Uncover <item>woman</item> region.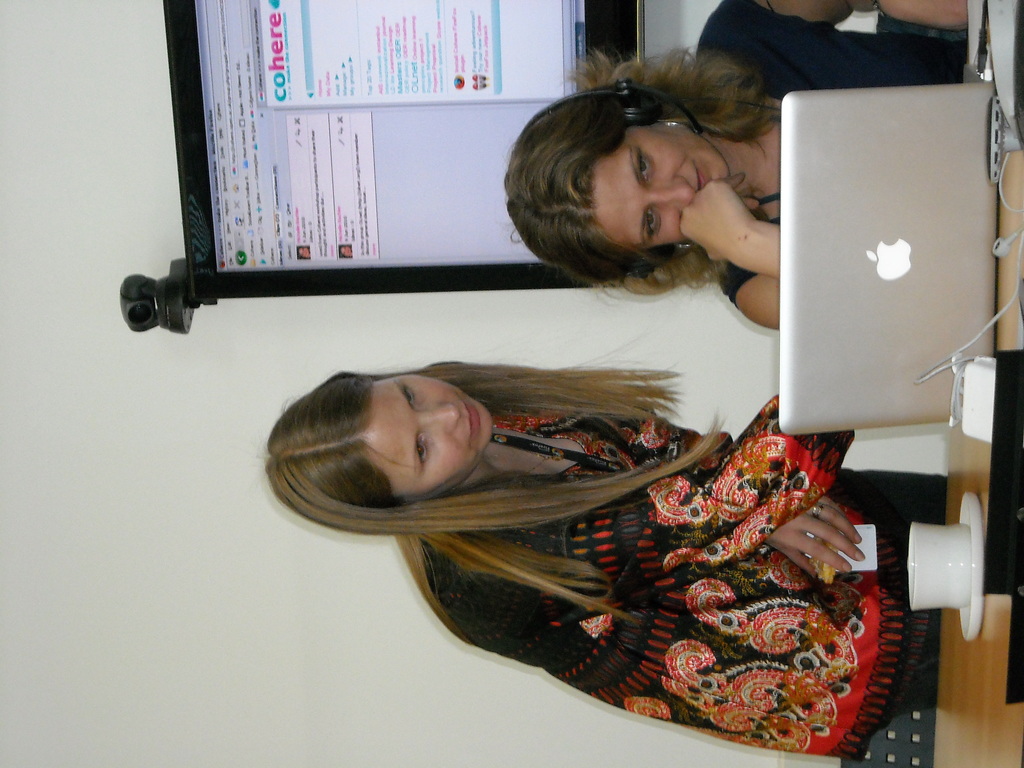
Uncovered: box=[203, 316, 924, 764].
